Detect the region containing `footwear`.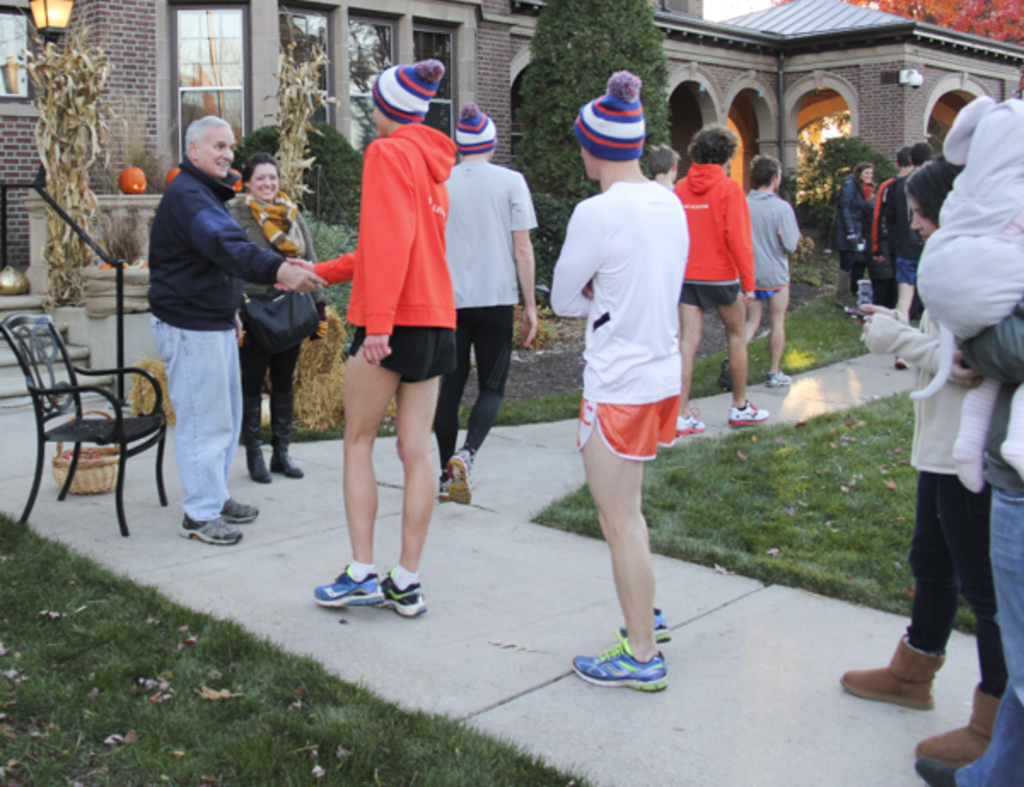
[left=445, top=447, right=474, bottom=505].
